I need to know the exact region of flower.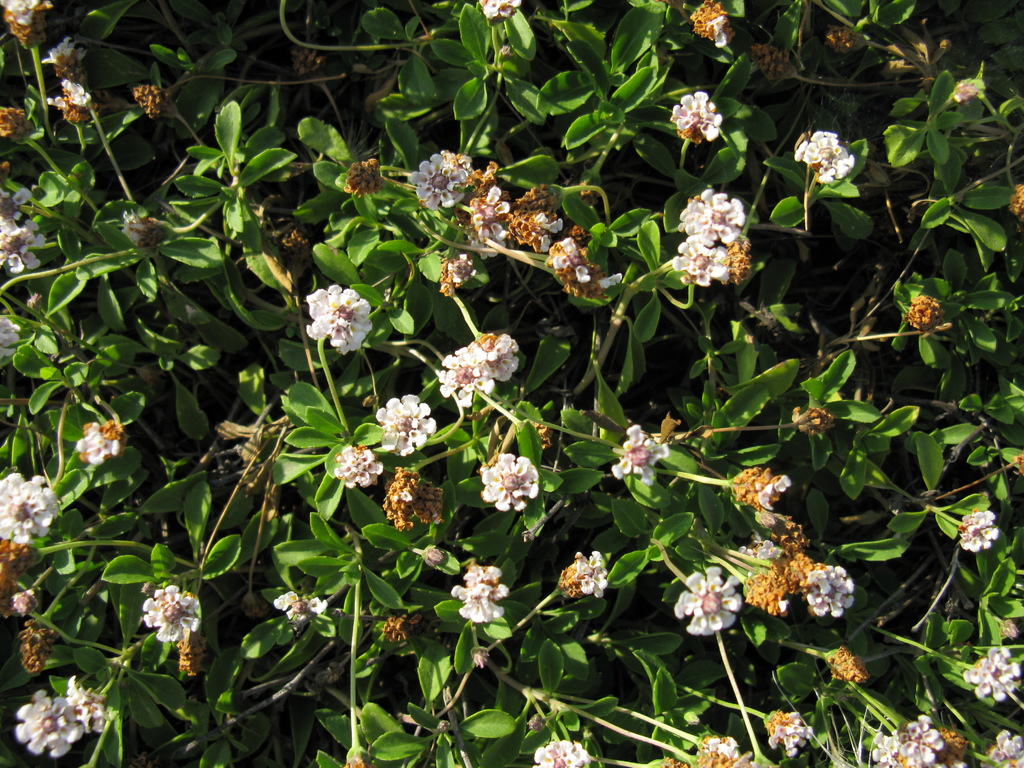
Region: box(964, 639, 1023, 700).
